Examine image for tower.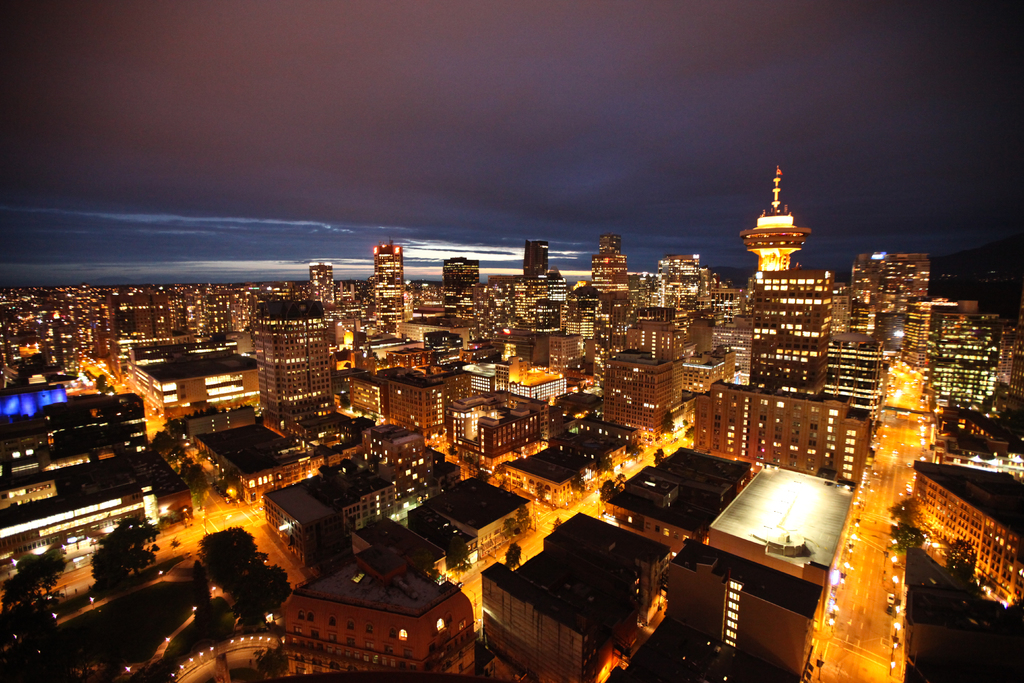
Examination result: 532,235,548,284.
